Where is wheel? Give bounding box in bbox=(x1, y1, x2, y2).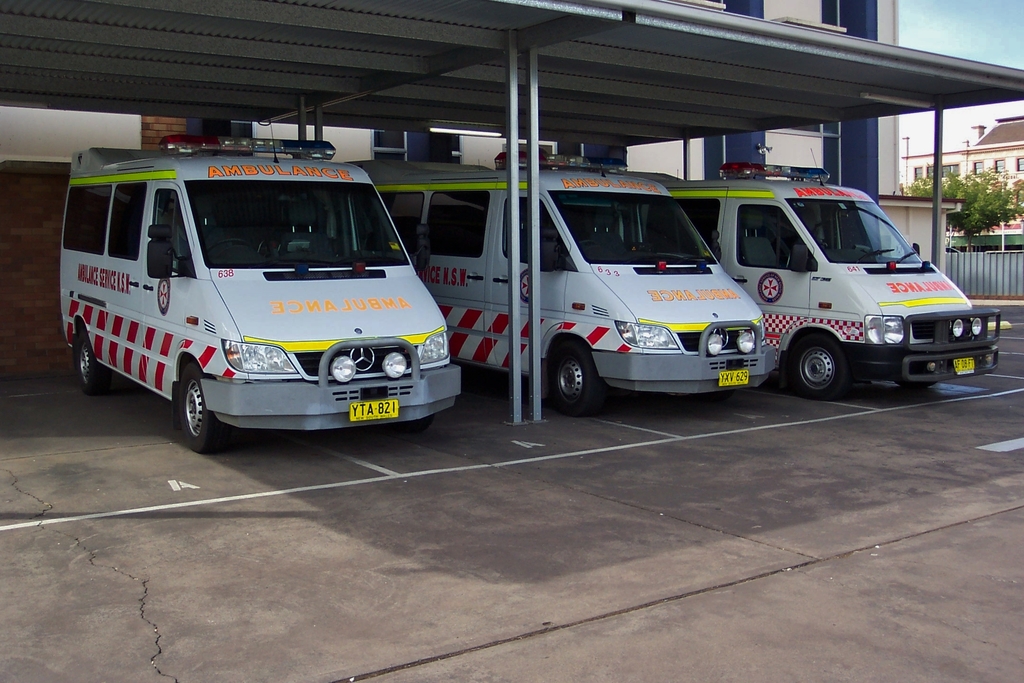
bbox=(209, 238, 251, 253).
